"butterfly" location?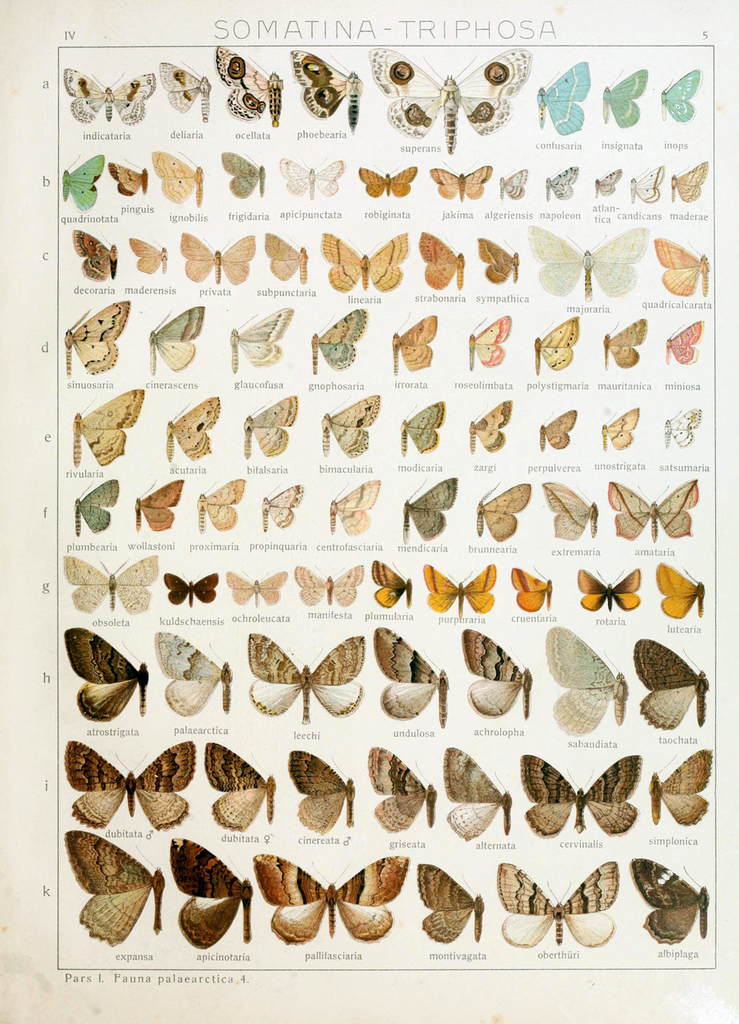
bbox(568, 566, 658, 619)
